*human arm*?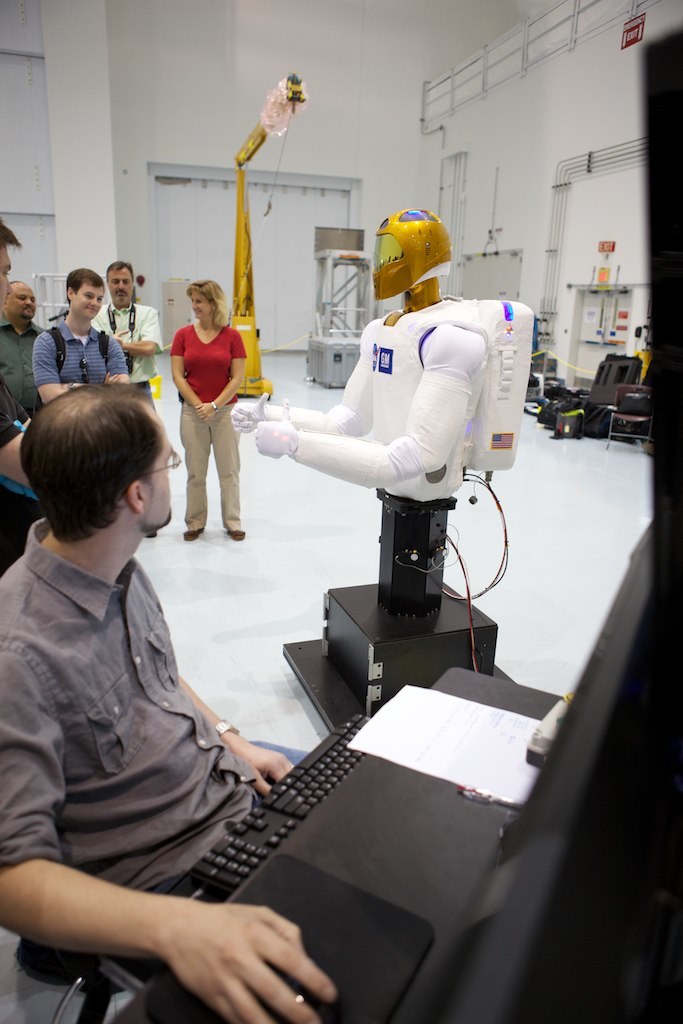
18/398/38/426
